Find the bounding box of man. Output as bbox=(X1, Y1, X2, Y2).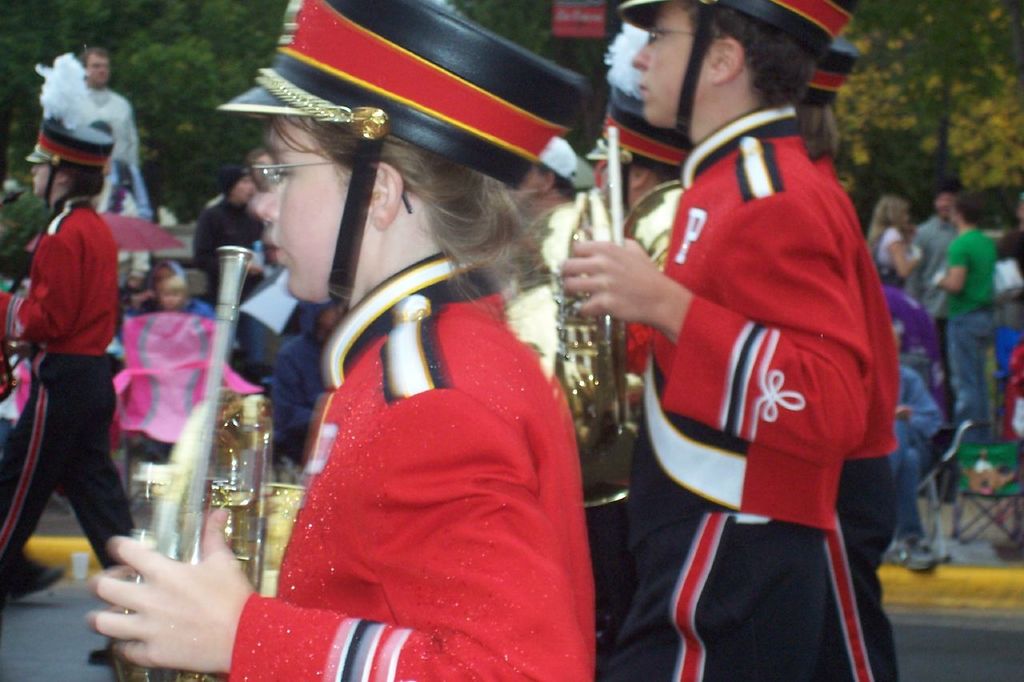
bbox=(934, 182, 1002, 438).
